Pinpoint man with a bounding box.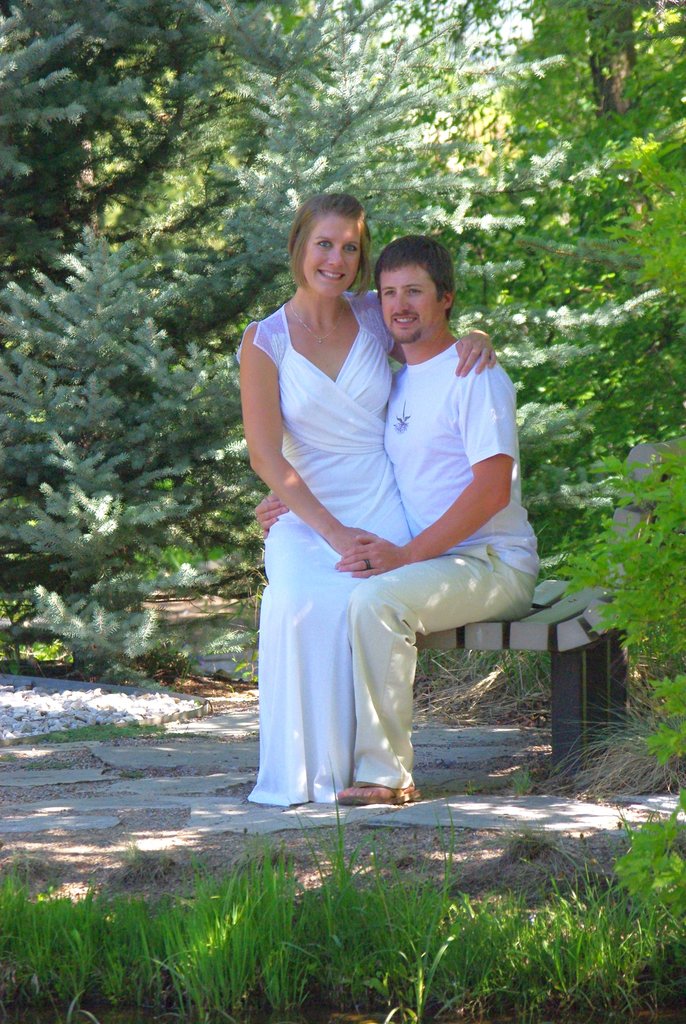
bbox=[247, 151, 568, 836].
